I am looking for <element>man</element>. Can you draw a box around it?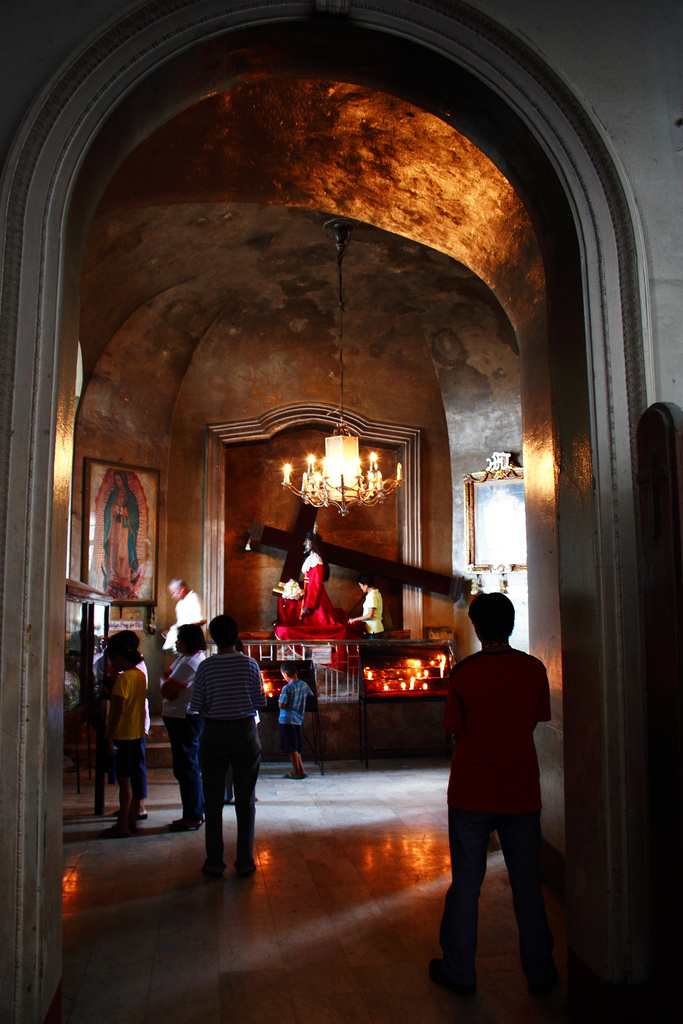
Sure, the bounding box is region(425, 587, 570, 990).
